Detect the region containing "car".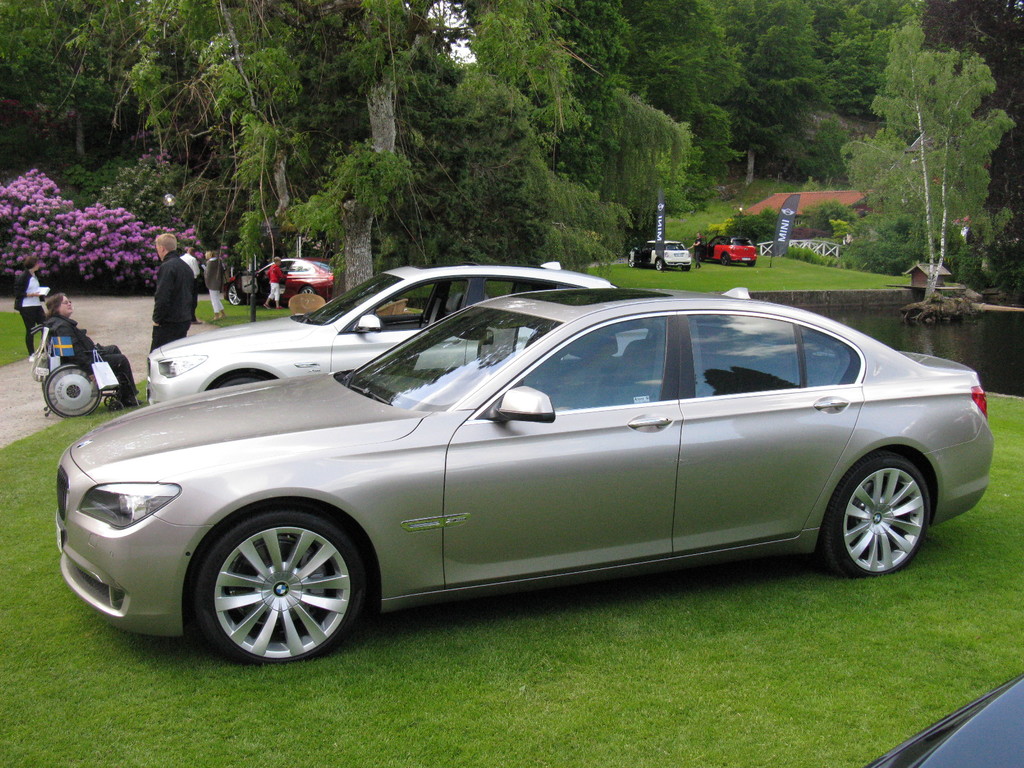
147/260/701/404.
